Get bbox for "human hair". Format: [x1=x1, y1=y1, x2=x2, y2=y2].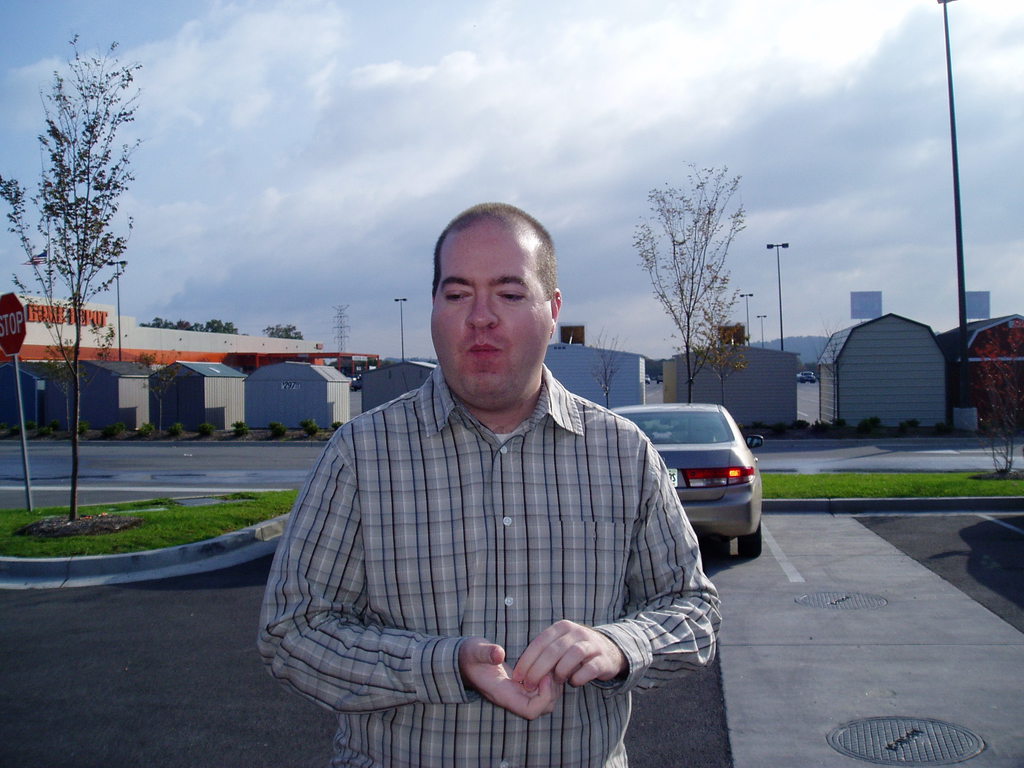
[x1=428, y1=210, x2=552, y2=292].
